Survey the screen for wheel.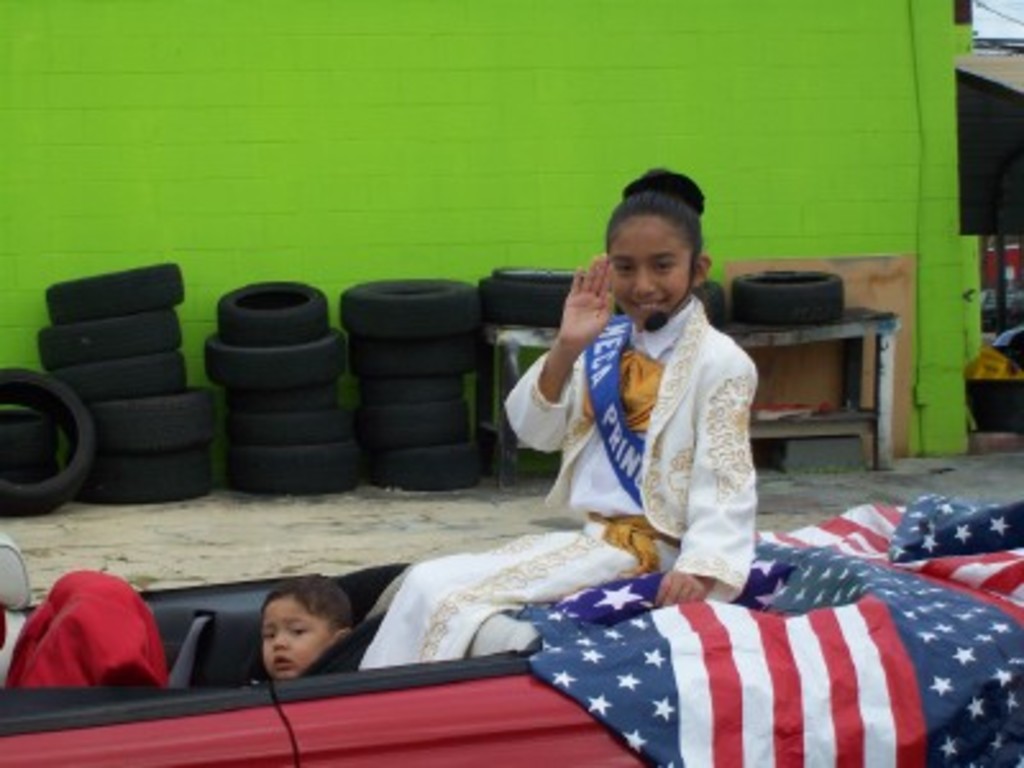
Survey found: box=[474, 264, 591, 333].
